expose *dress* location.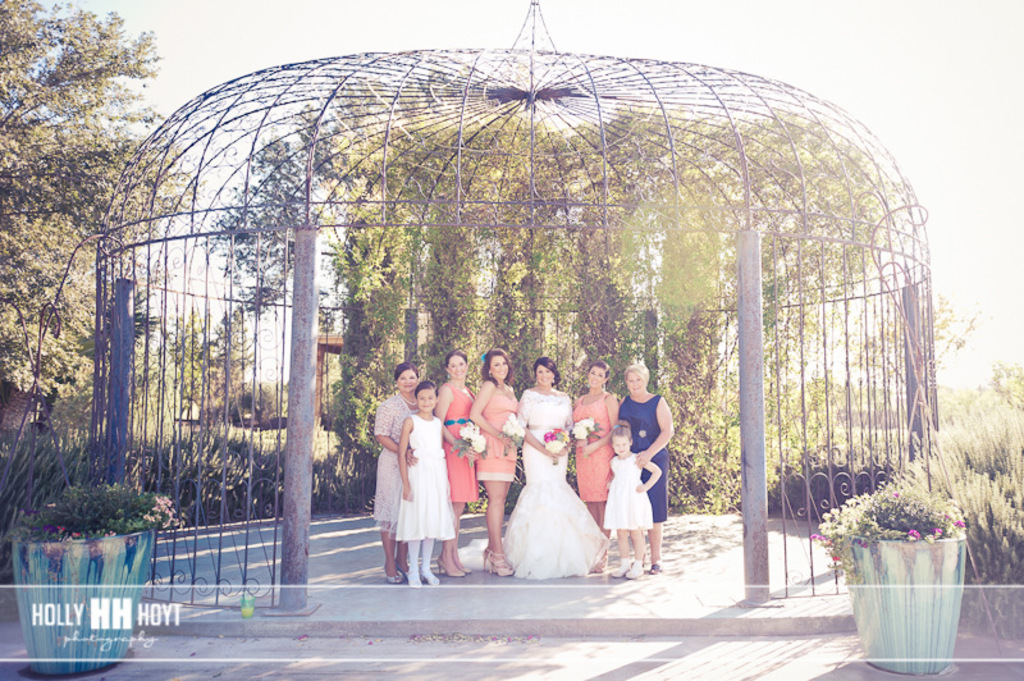
Exposed at bbox=(475, 392, 524, 484).
